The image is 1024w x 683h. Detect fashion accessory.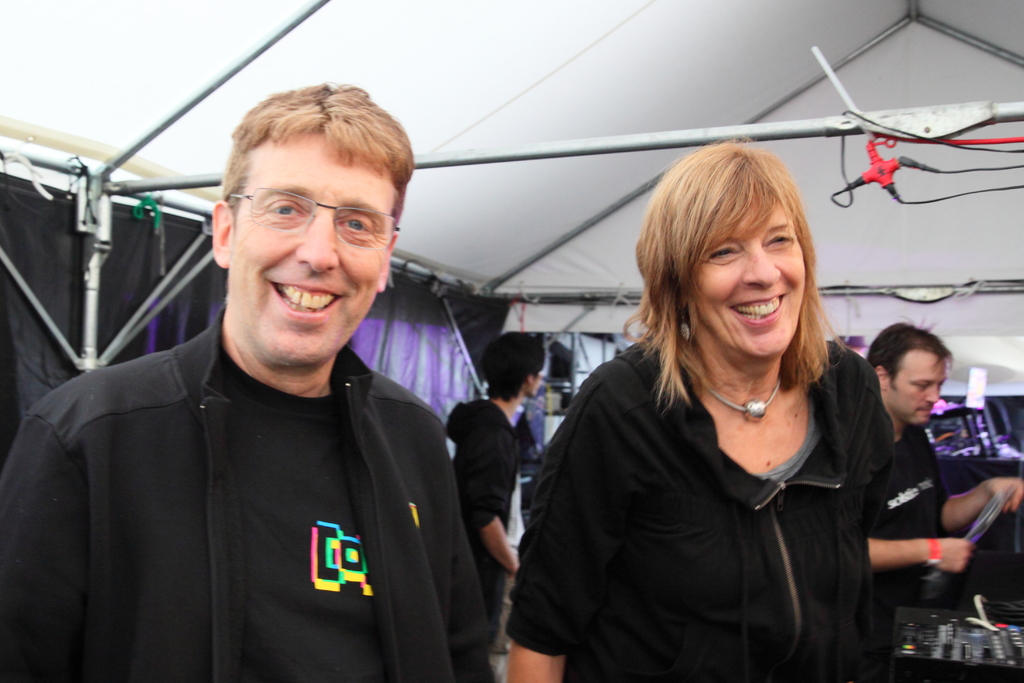
Detection: rect(703, 378, 783, 423).
